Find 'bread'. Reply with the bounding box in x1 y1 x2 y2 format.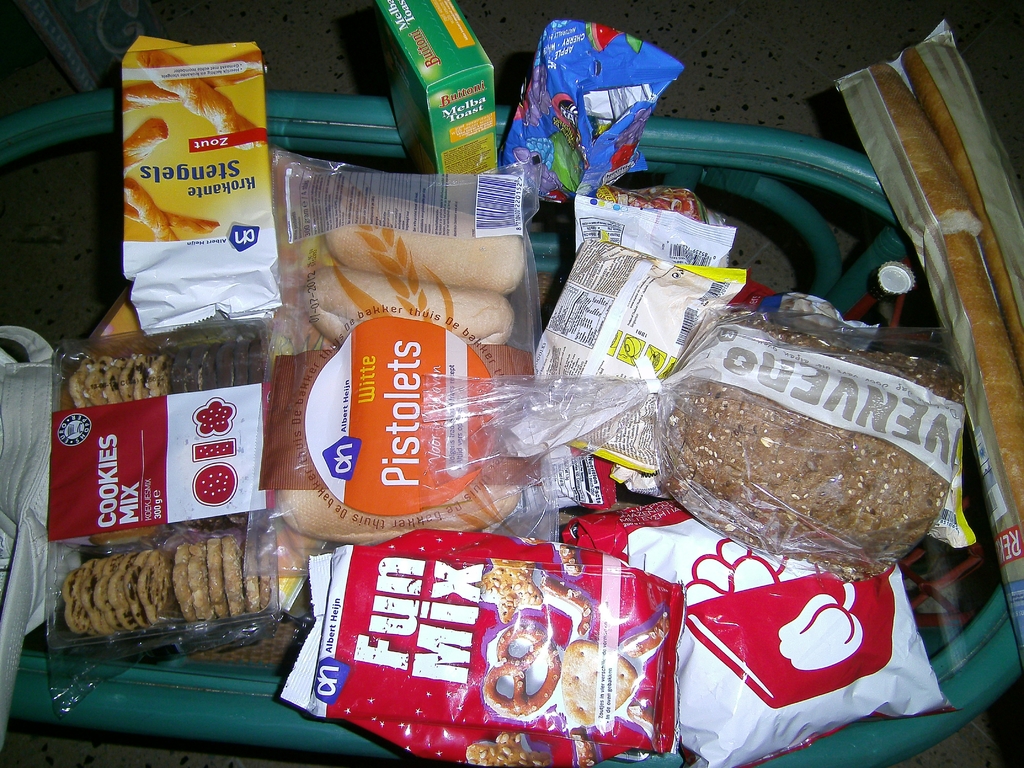
664 317 961 575.
